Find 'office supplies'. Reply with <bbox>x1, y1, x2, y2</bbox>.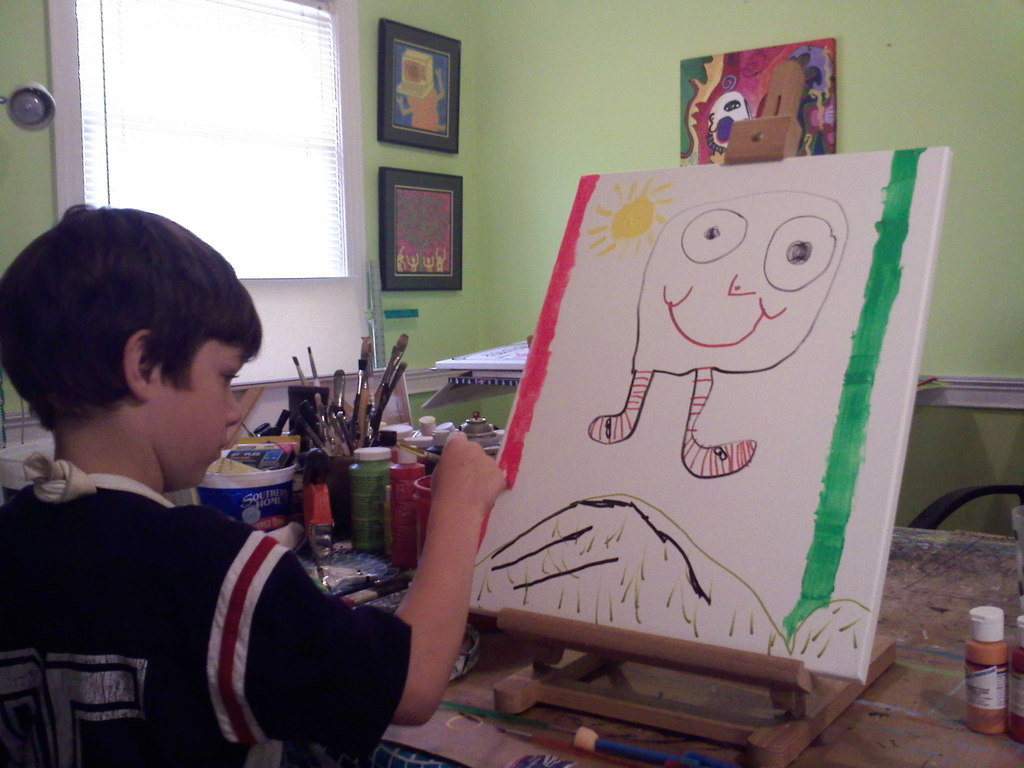
<bbox>468, 147, 951, 682</bbox>.
